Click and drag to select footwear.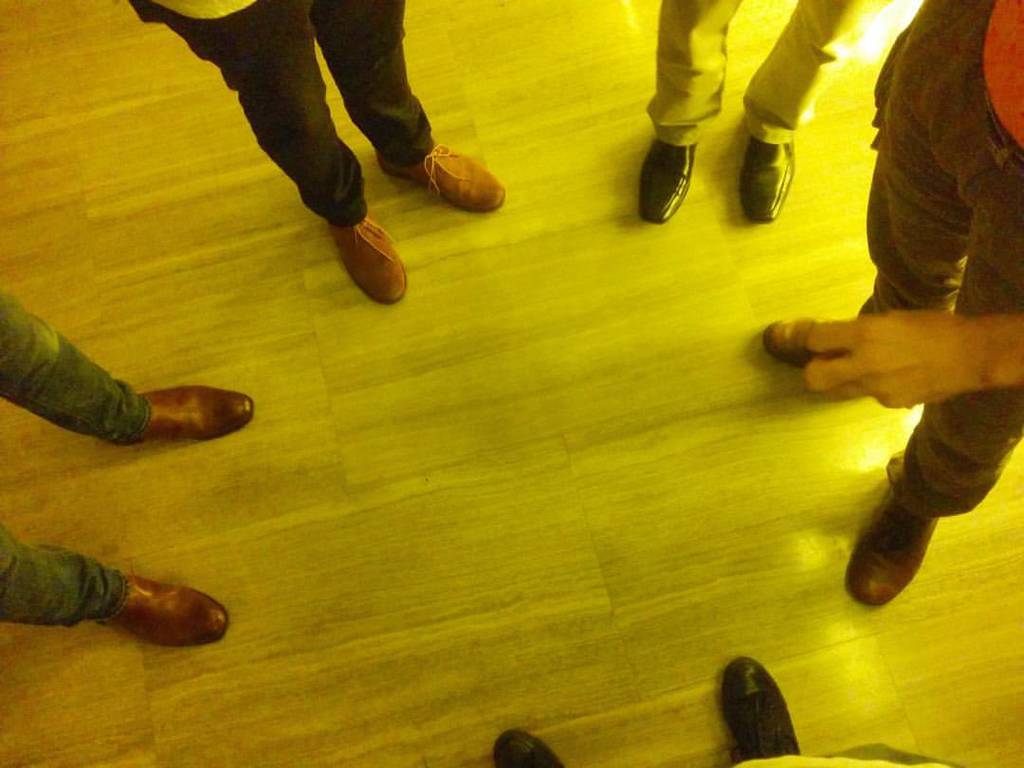
Selection: 765:314:815:373.
